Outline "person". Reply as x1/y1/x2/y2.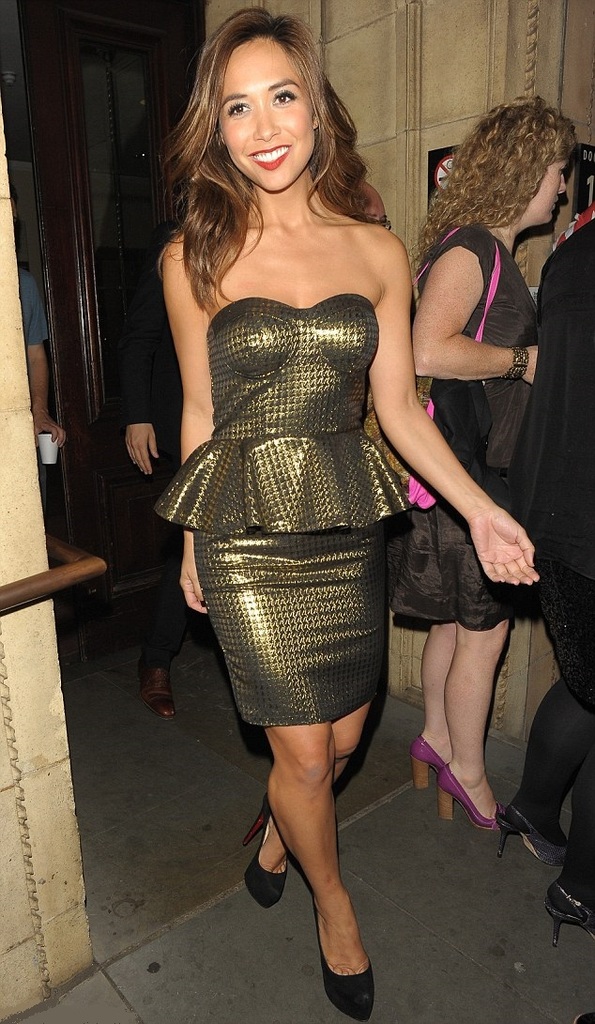
377/80/573/832.
